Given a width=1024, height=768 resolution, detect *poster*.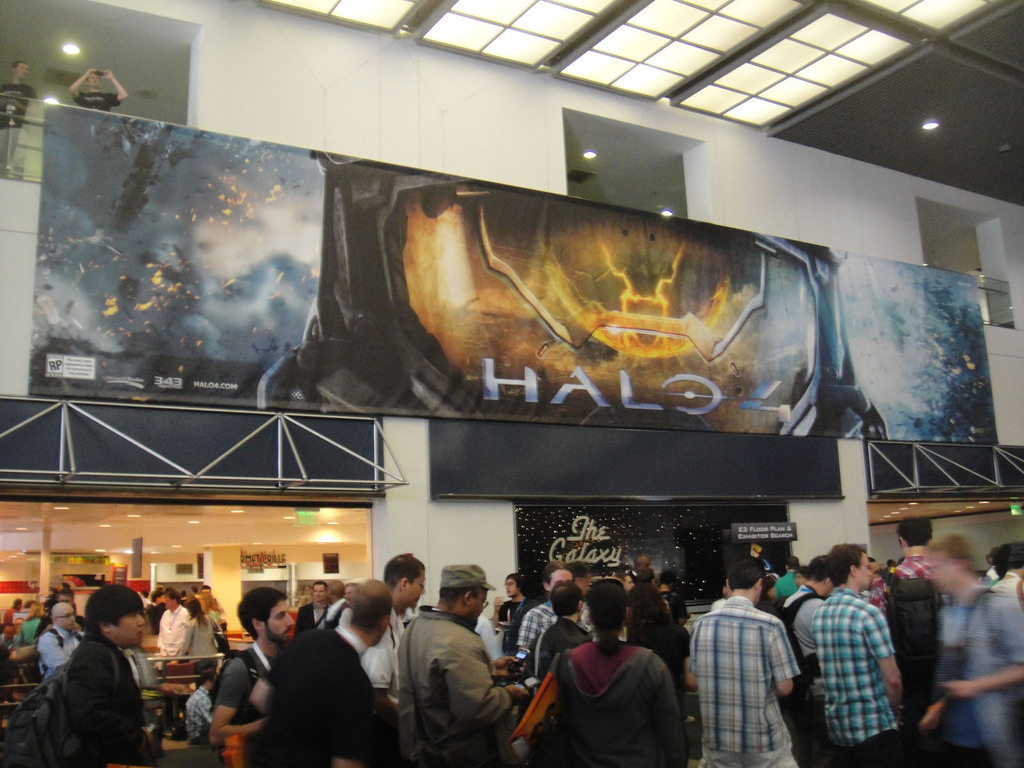
[515,493,800,603].
